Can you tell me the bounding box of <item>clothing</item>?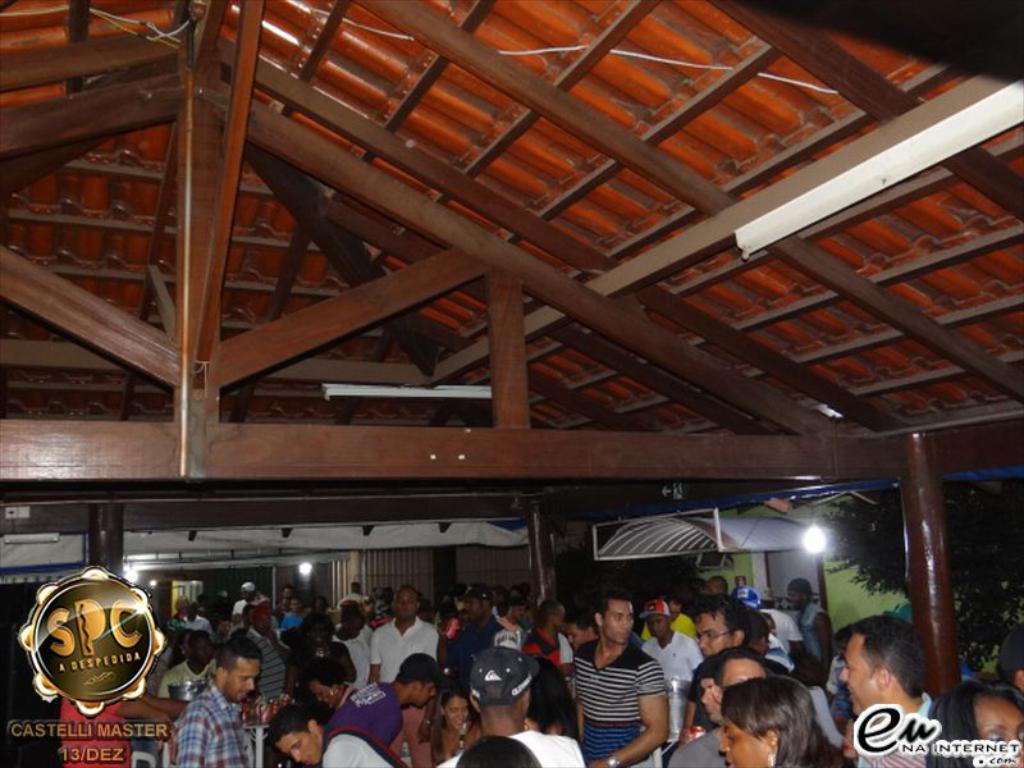
282:630:356:690.
